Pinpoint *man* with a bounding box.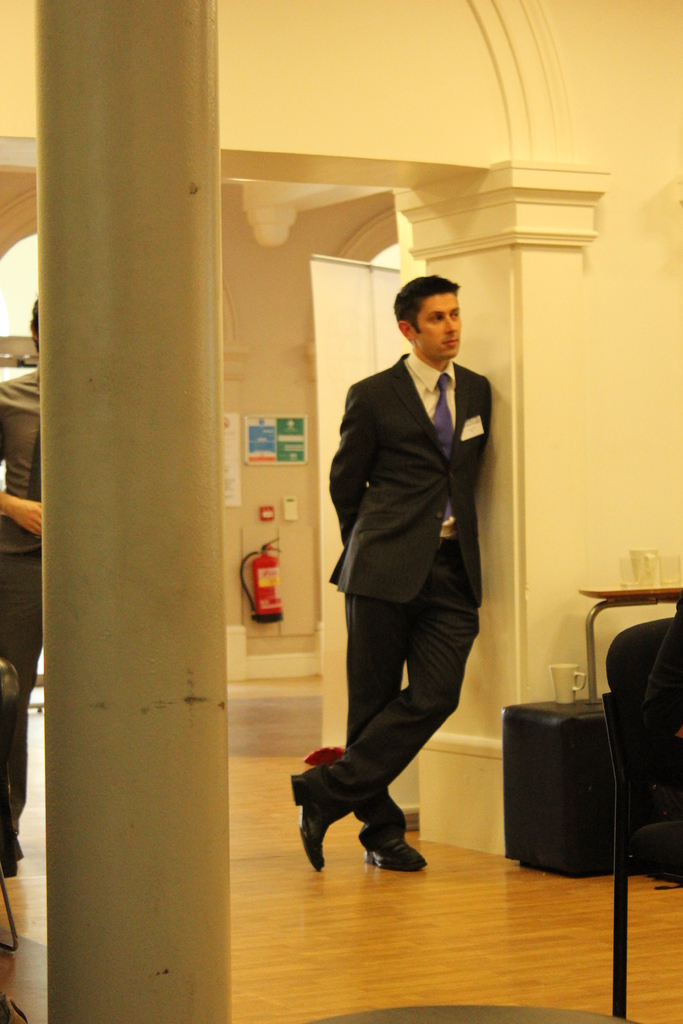
[x1=277, y1=276, x2=493, y2=873].
